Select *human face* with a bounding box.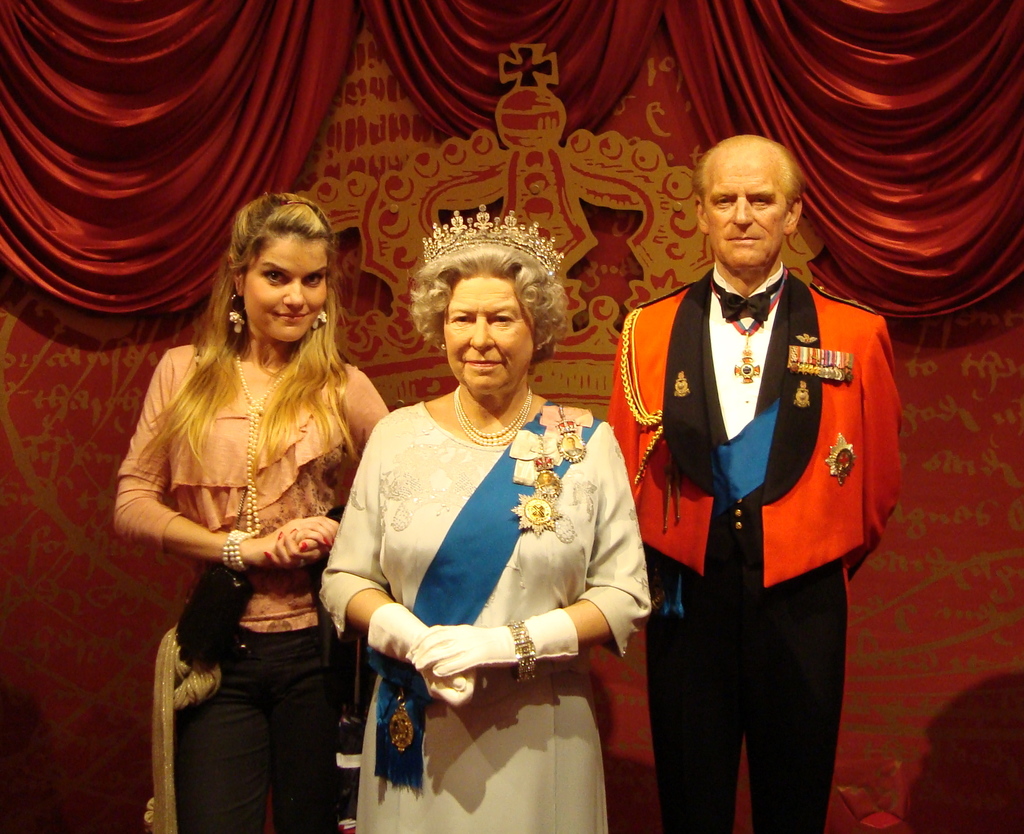
[x1=706, y1=163, x2=787, y2=272].
